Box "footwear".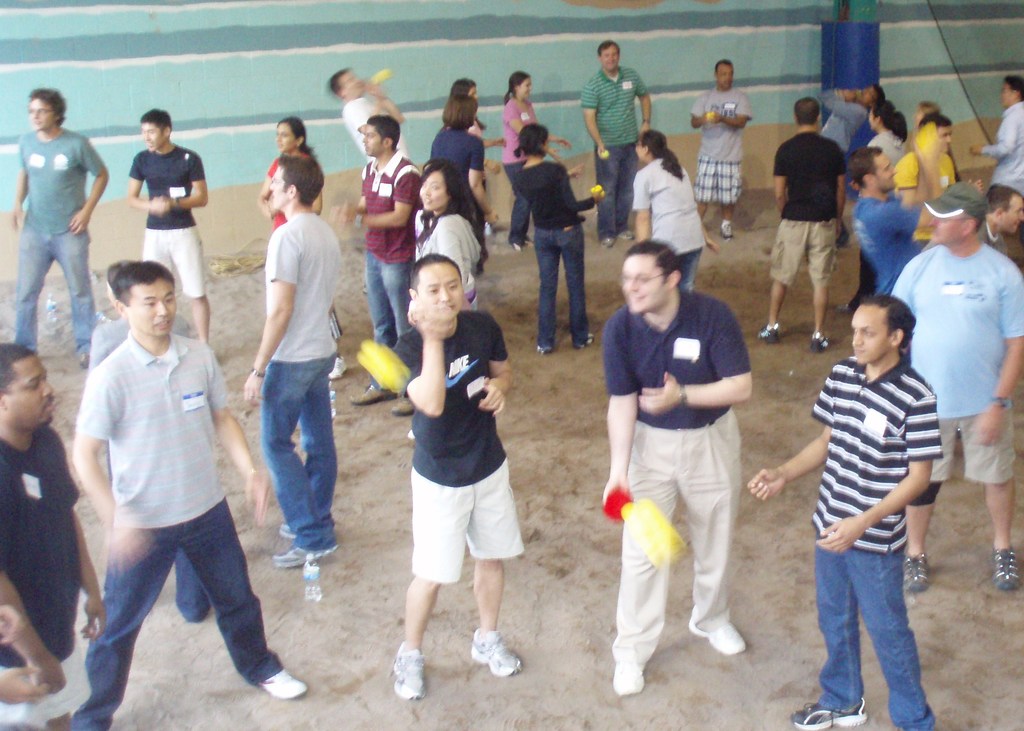
(602,235,615,250).
